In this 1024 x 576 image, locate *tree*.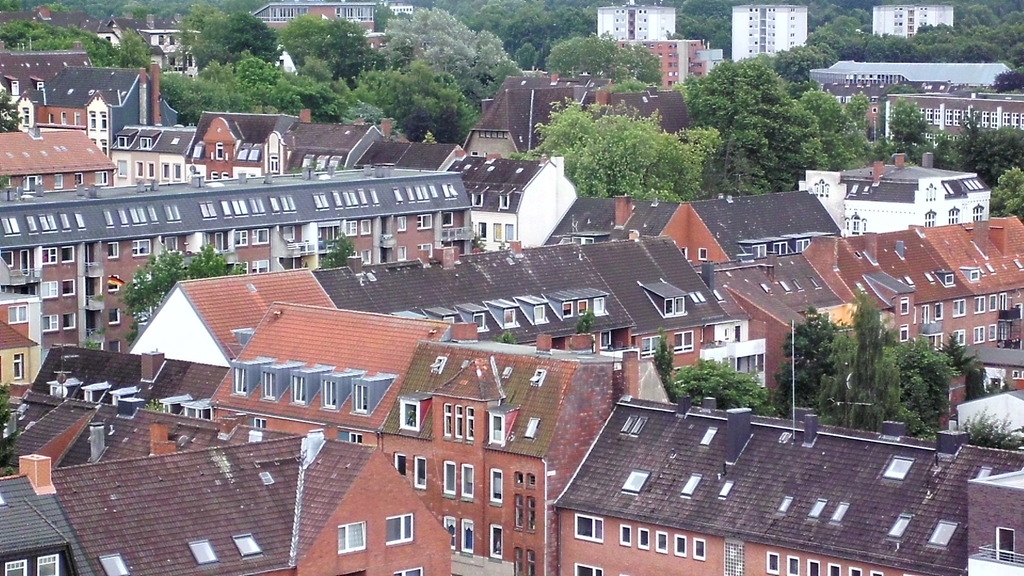
Bounding box: left=940, top=109, right=1023, bottom=180.
